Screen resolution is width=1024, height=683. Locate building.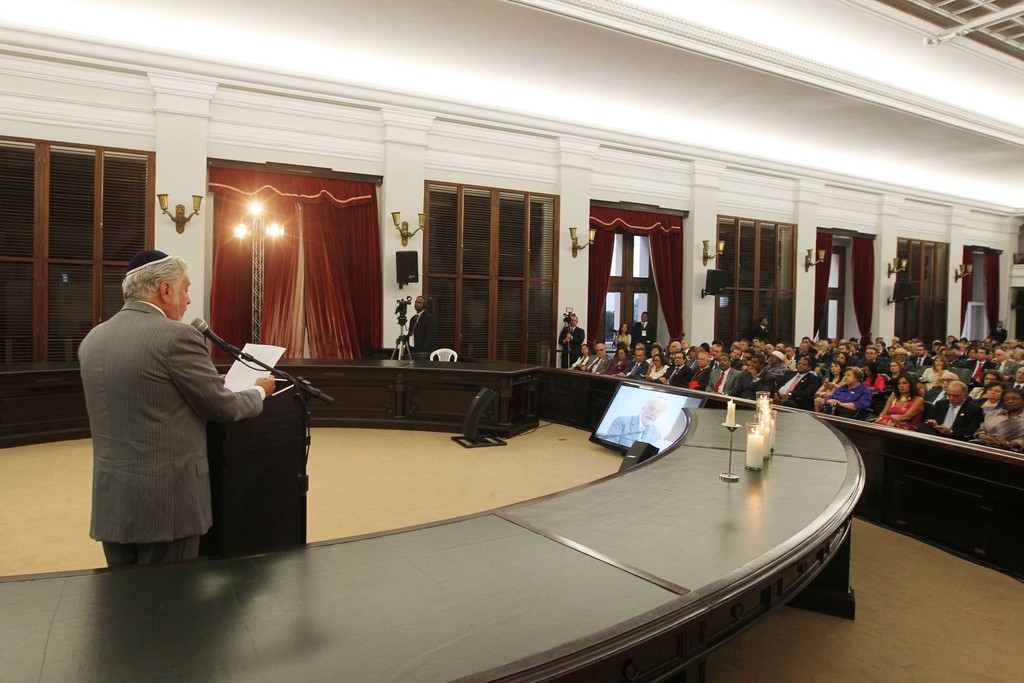
l=0, t=0, r=1023, b=682.
